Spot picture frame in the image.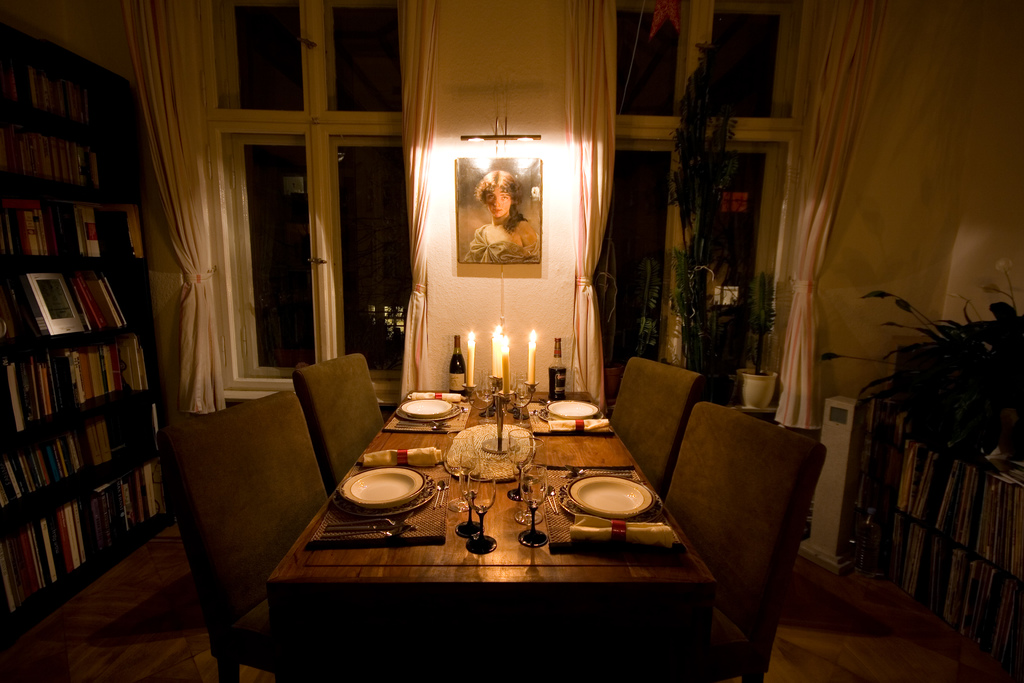
picture frame found at BBox(442, 149, 557, 274).
